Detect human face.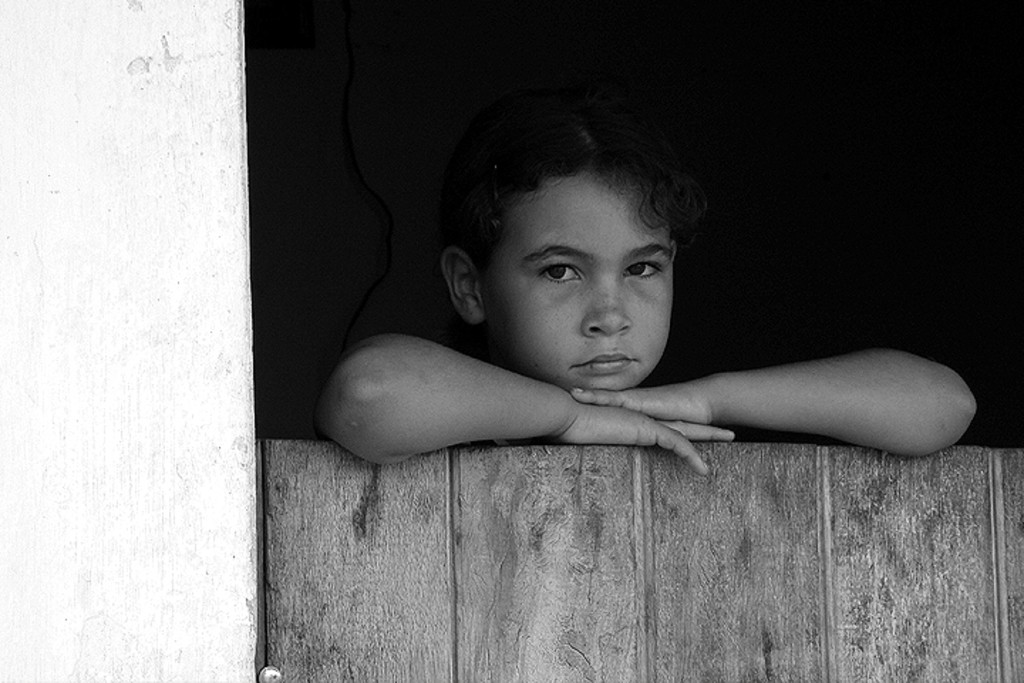
Detected at bbox(489, 181, 688, 390).
